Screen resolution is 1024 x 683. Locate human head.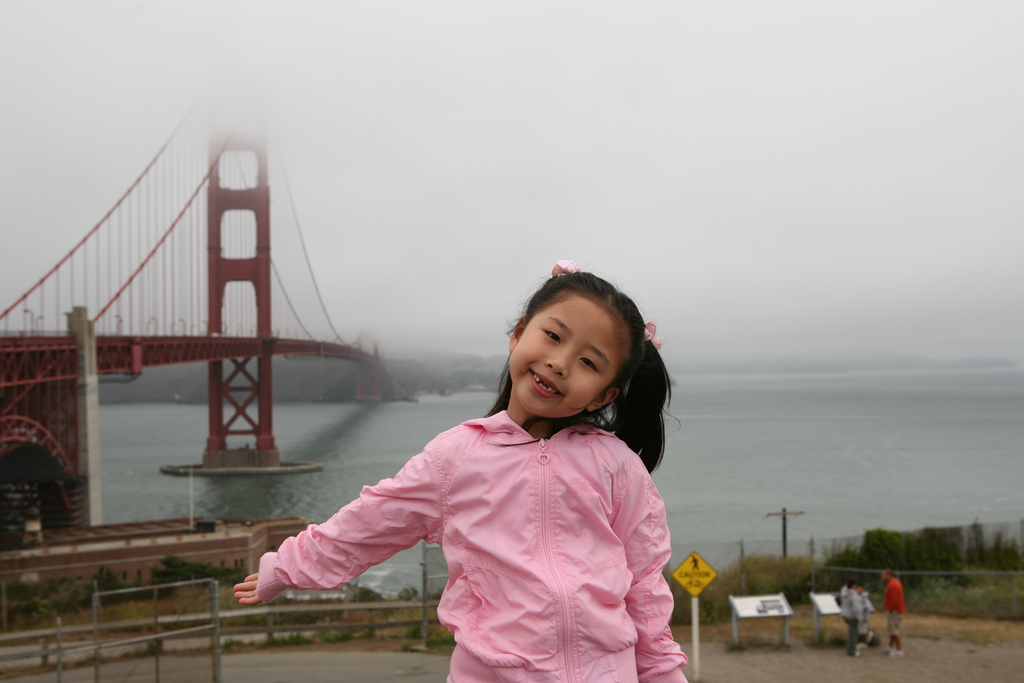
bbox=[506, 271, 654, 415].
